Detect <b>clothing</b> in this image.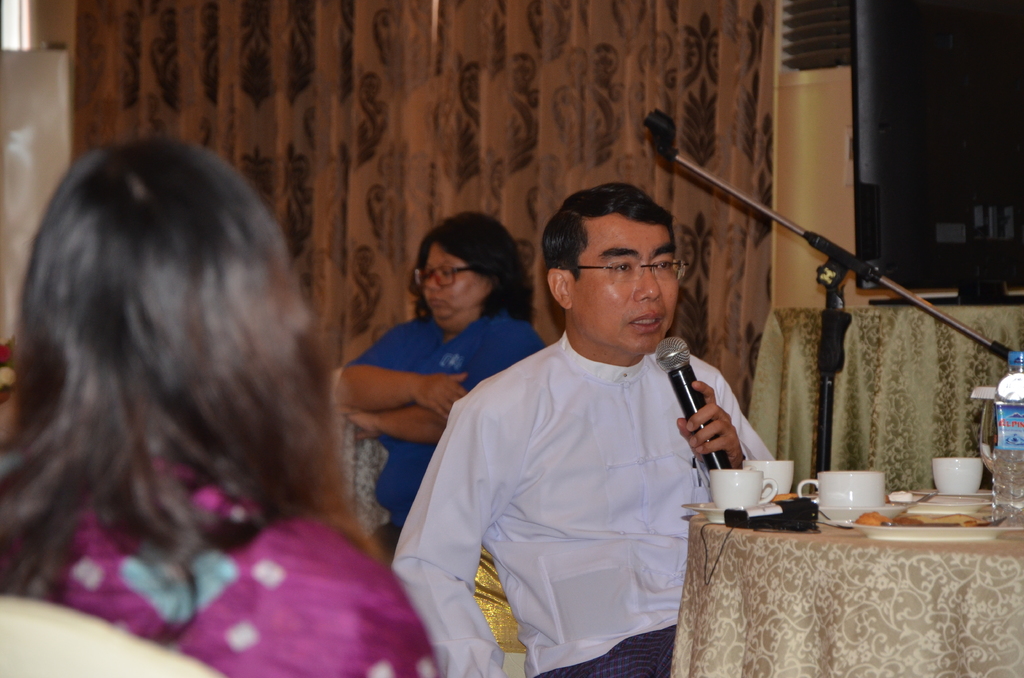
Detection: x1=346 y1=303 x2=550 y2=531.
